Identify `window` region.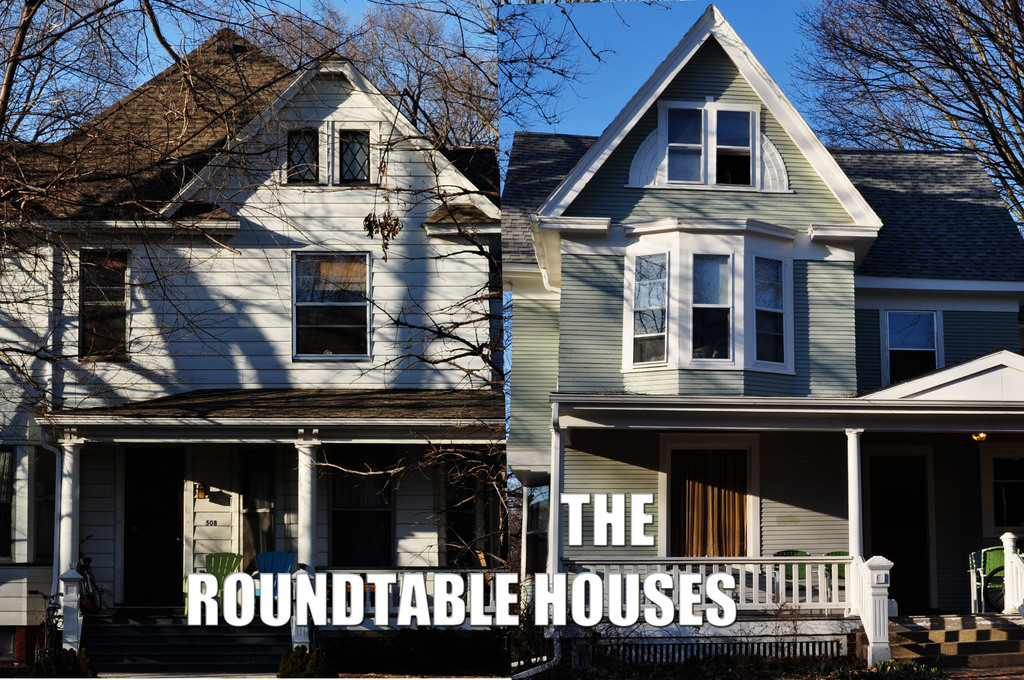
Region: detection(73, 229, 134, 368).
